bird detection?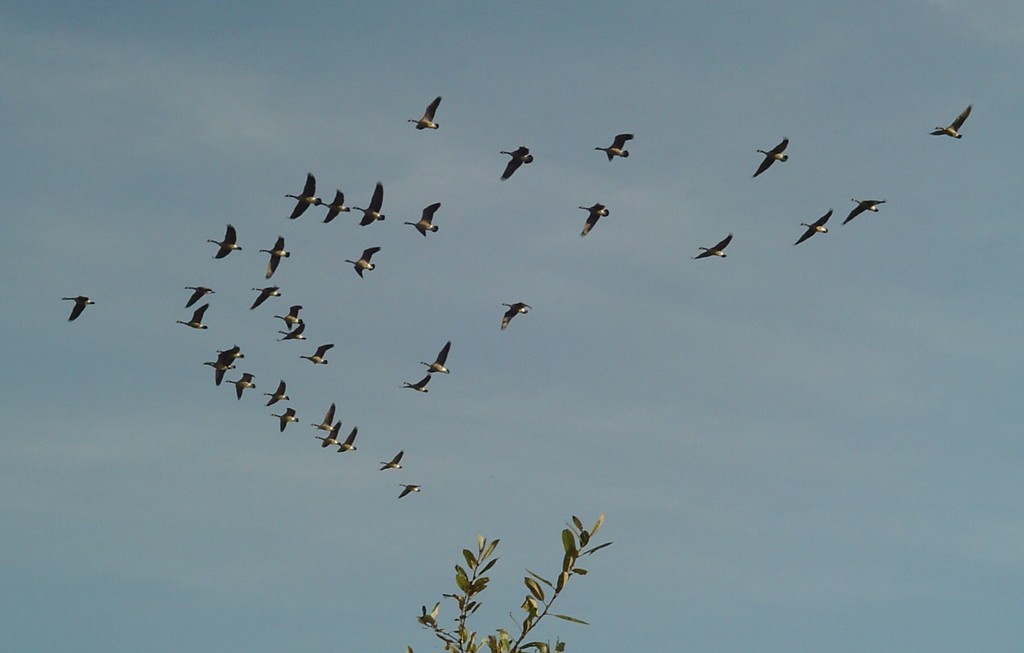
[x1=248, y1=286, x2=281, y2=312]
